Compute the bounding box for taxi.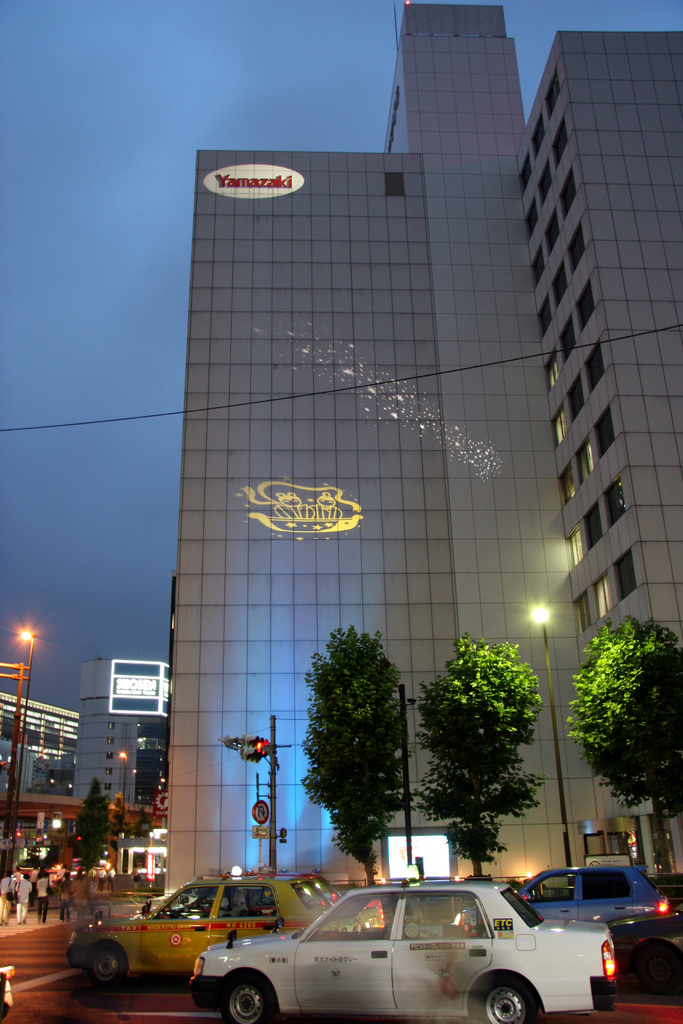
(x1=69, y1=879, x2=331, y2=991).
